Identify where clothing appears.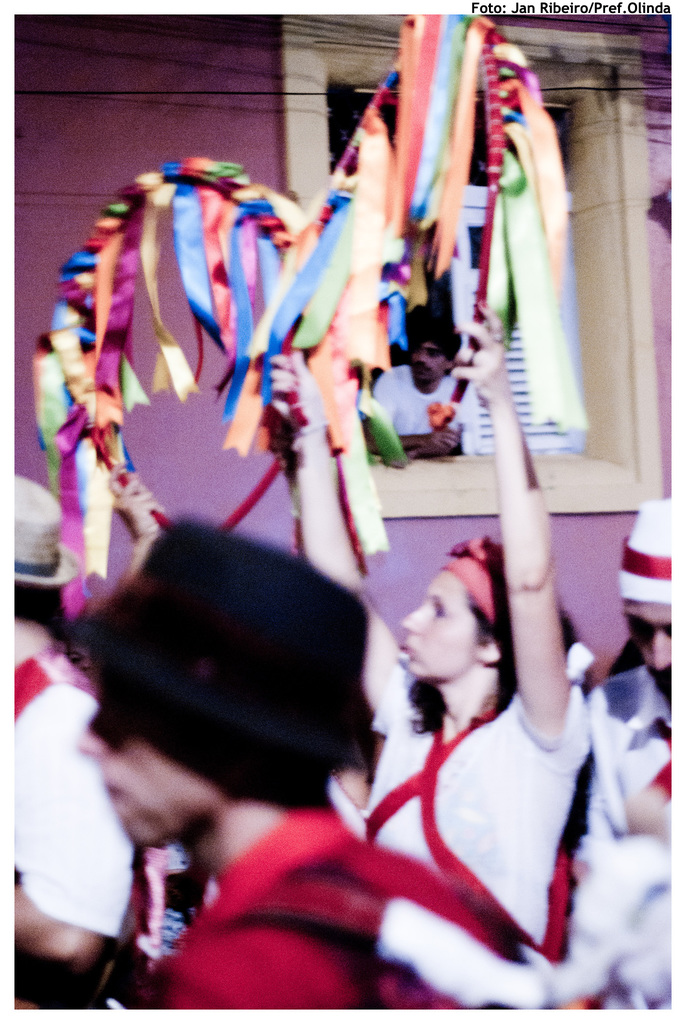
Appears at left=144, top=802, right=500, bottom=1007.
